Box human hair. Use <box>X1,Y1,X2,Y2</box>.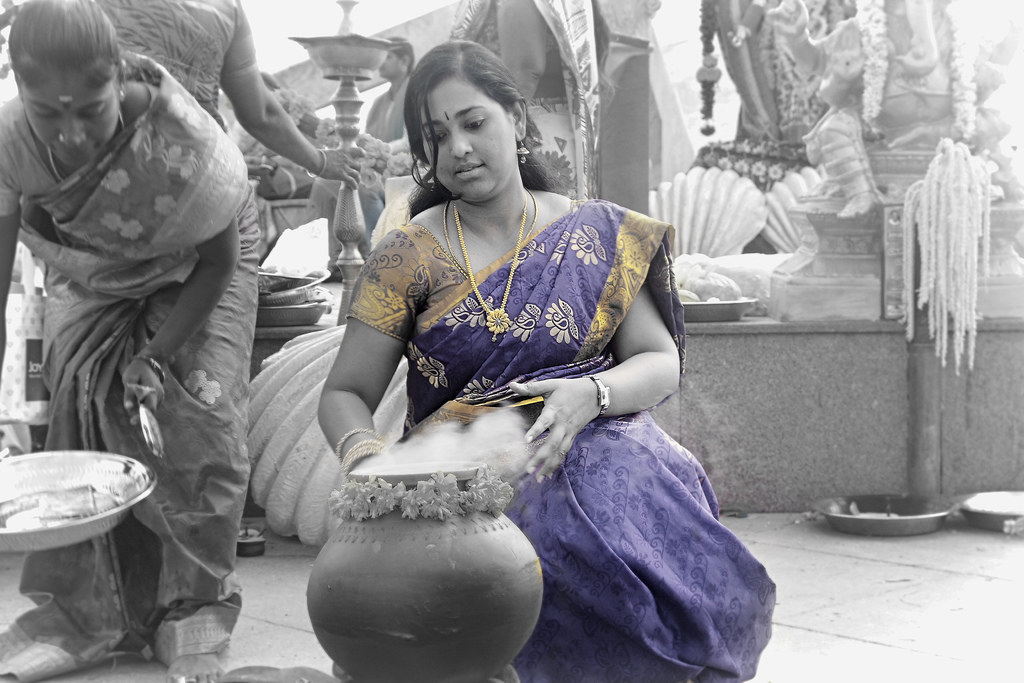
<box>591,0,622,109</box>.
